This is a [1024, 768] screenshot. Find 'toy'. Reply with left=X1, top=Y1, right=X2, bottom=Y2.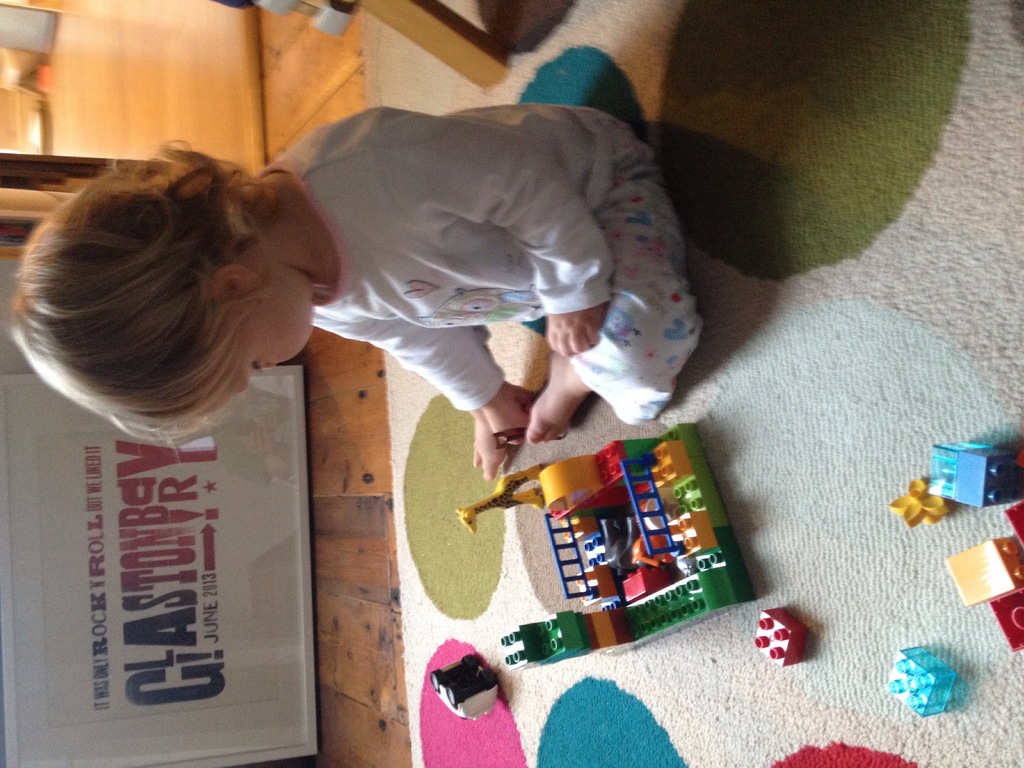
left=954, top=447, right=1012, bottom=509.
